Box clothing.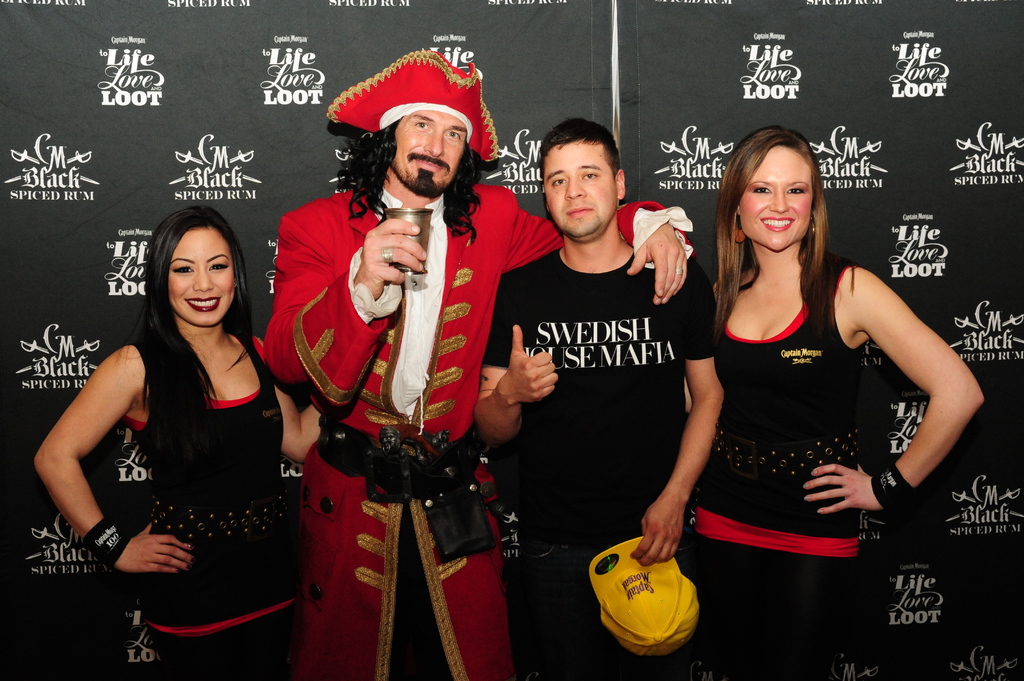
select_region(483, 249, 719, 680).
